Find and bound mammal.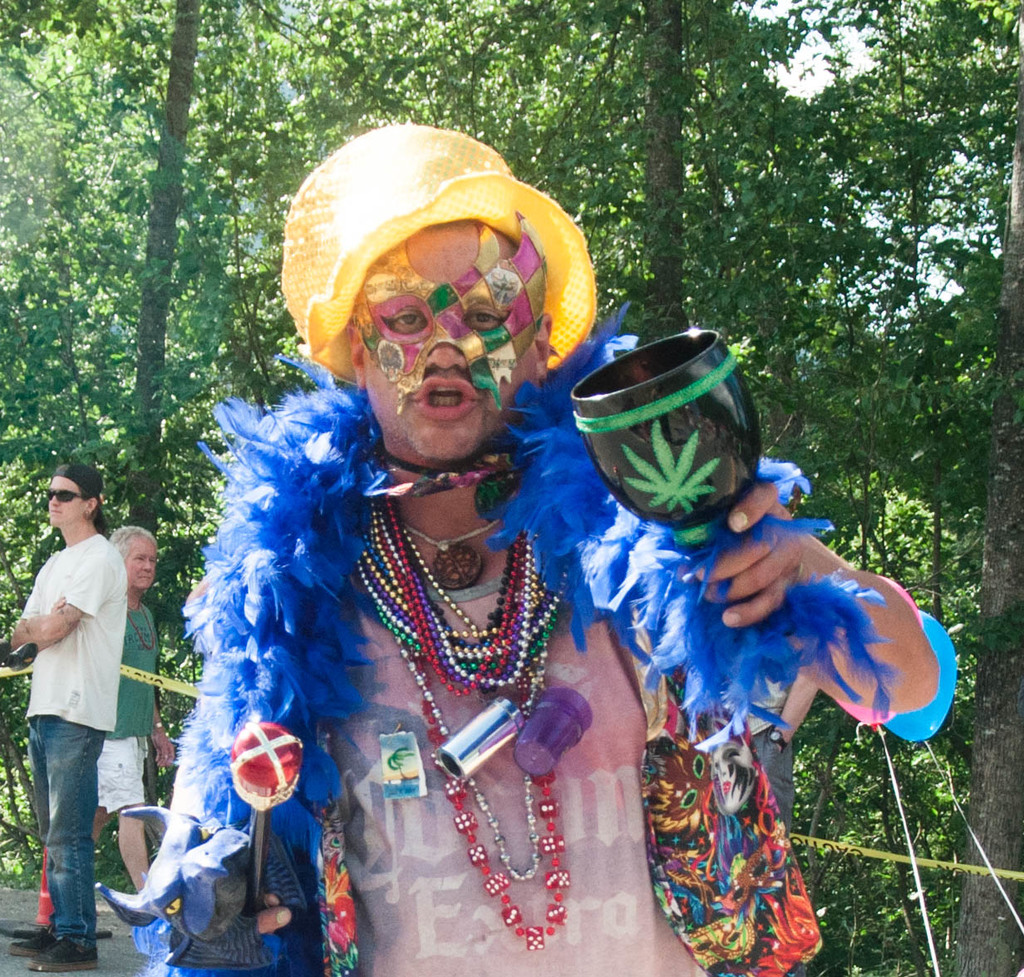
Bound: Rect(87, 117, 959, 976).
